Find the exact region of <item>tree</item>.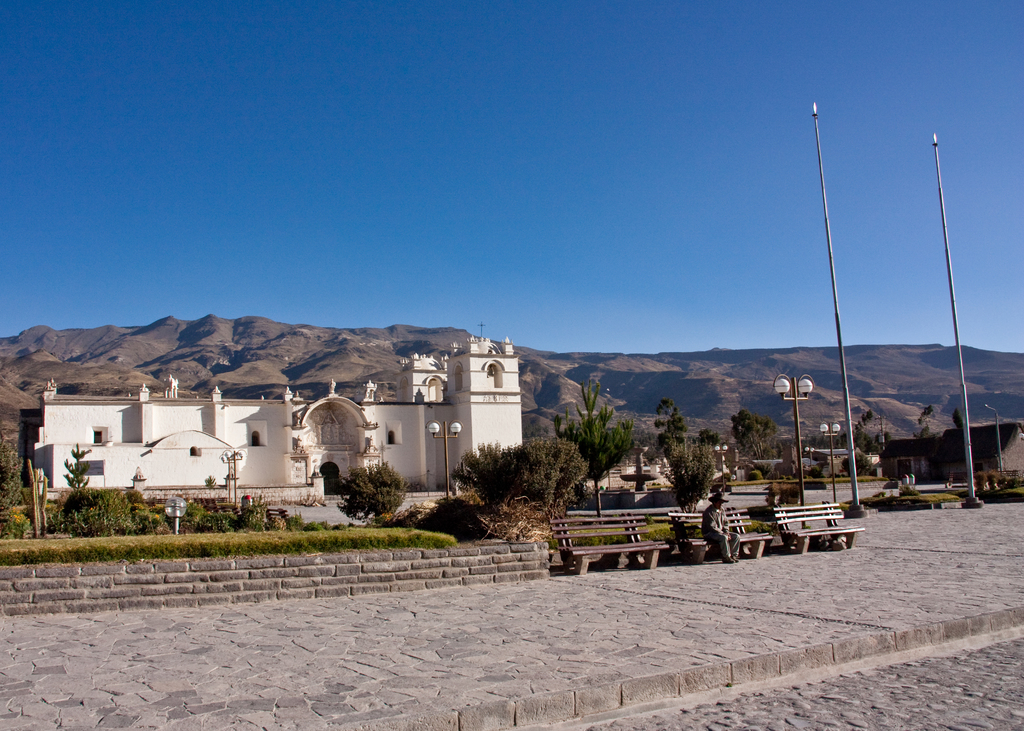
Exact region: x1=652 y1=399 x2=699 y2=462.
